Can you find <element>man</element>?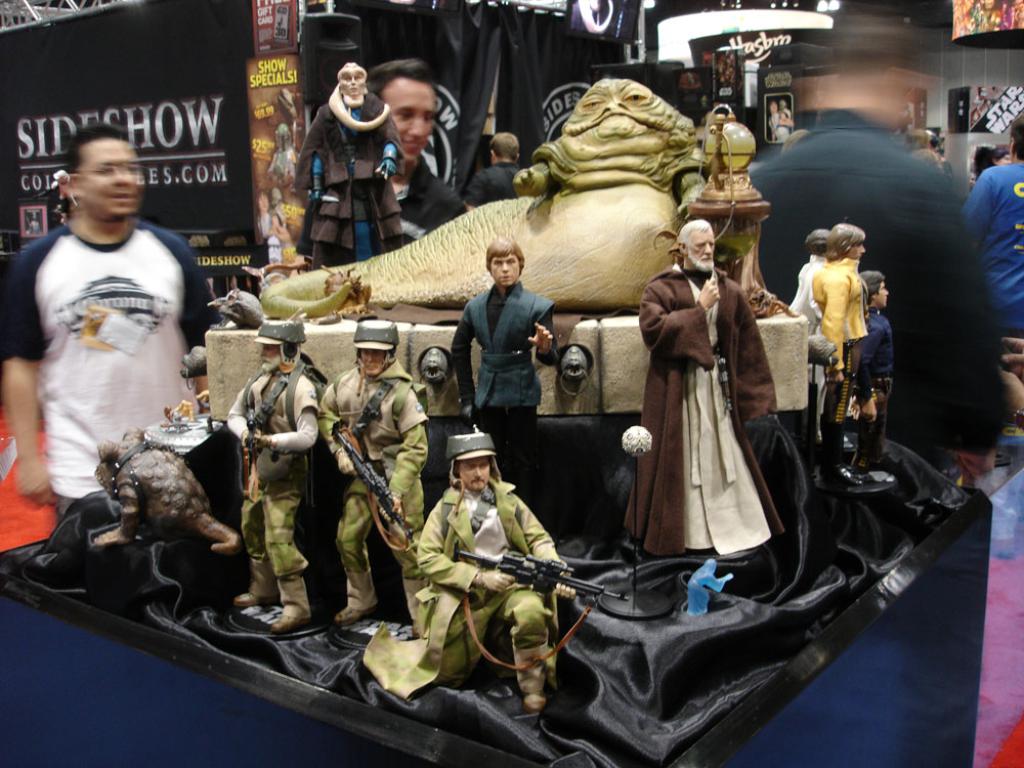
Yes, bounding box: 624/219/781/559.
